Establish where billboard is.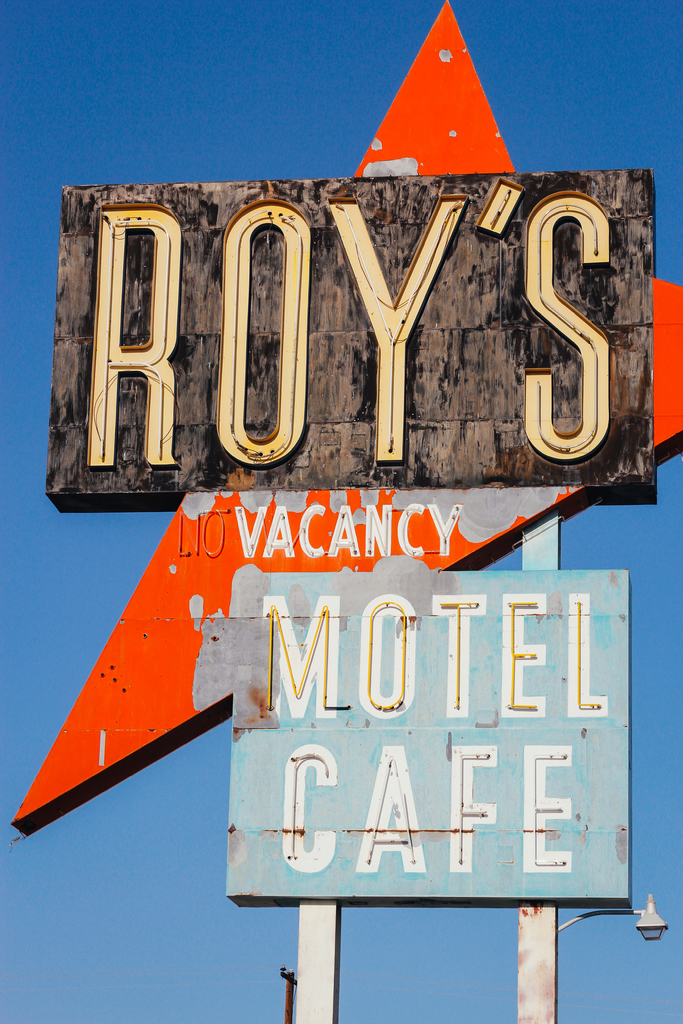
Established at [60, 176, 650, 495].
